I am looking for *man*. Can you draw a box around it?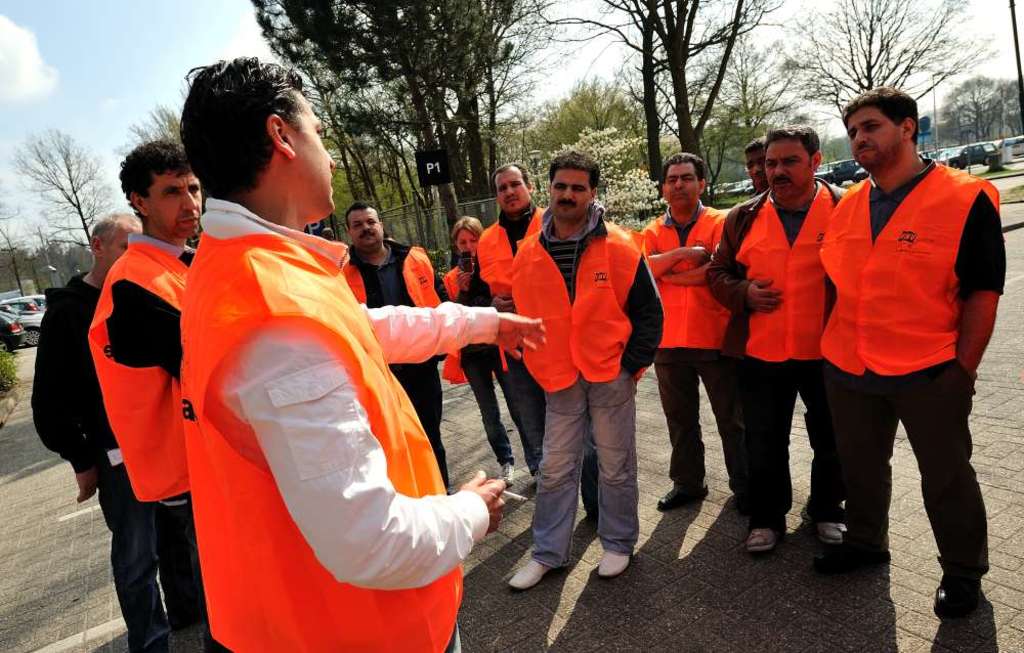
Sure, the bounding box is [left=708, top=123, right=850, bottom=545].
